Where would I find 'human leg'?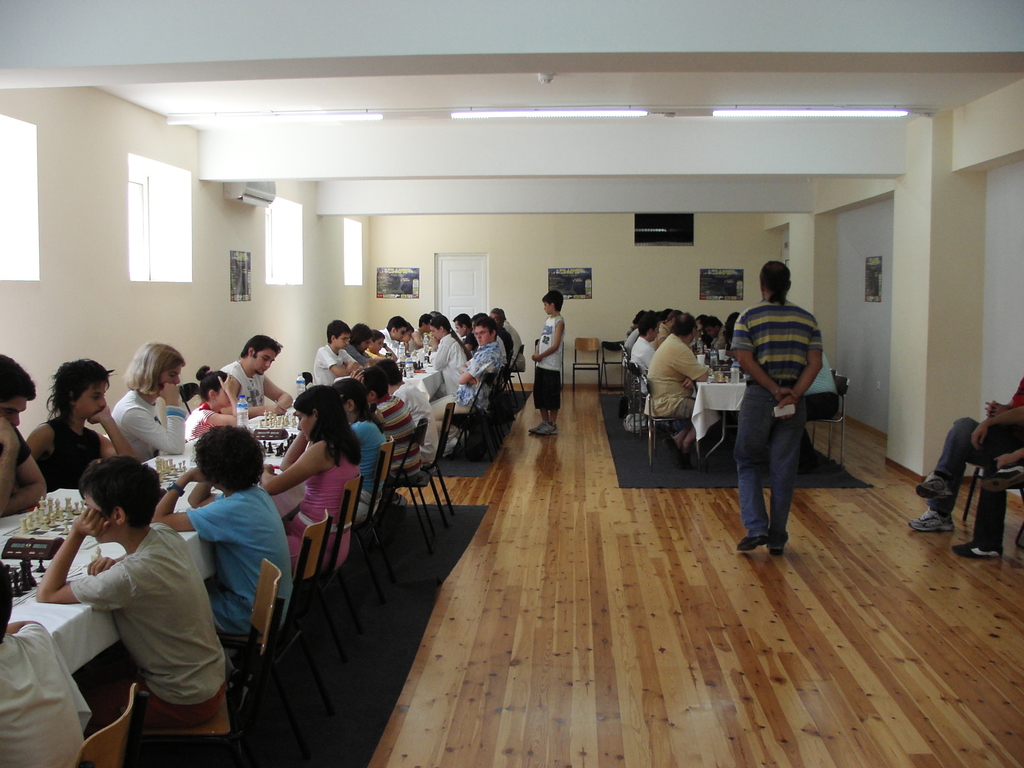
At [731, 383, 776, 553].
